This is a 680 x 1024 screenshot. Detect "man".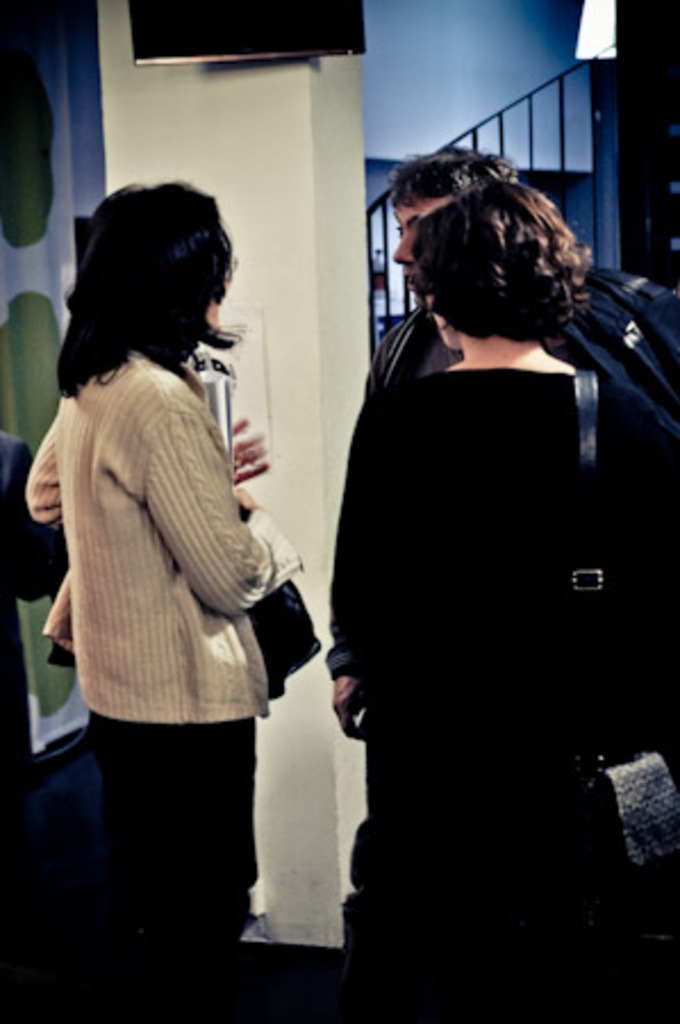
locate(0, 435, 68, 1022).
